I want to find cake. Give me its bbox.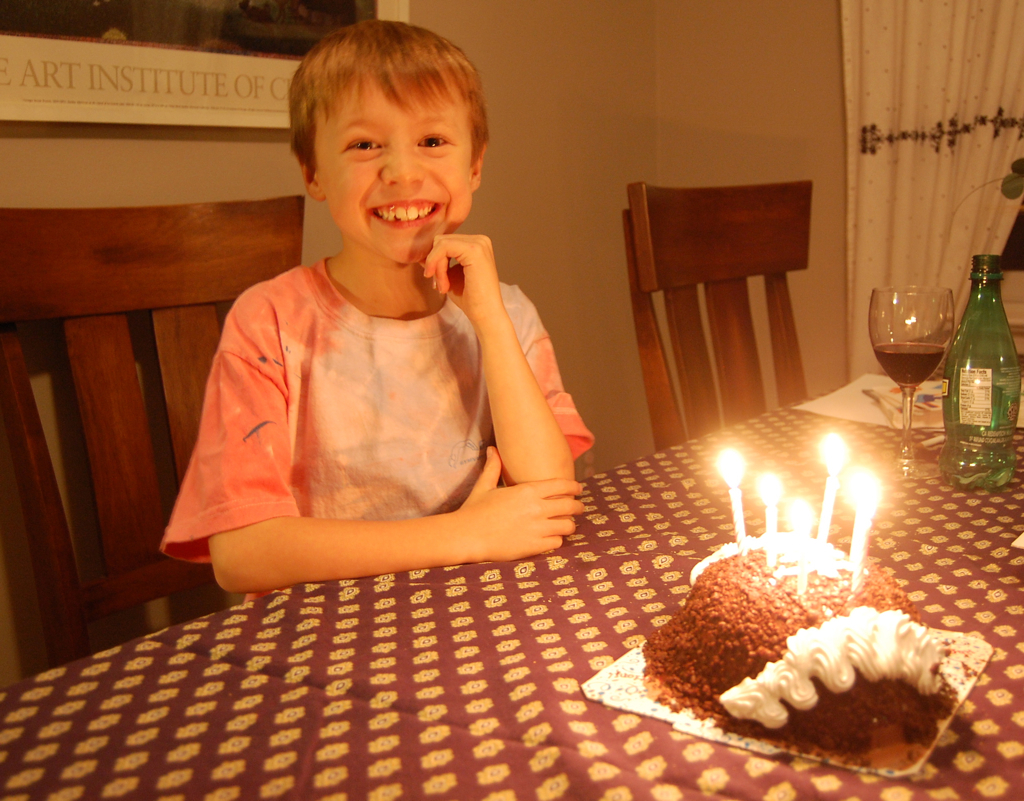
{"x1": 643, "y1": 549, "x2": 945, "y2": 774}.
